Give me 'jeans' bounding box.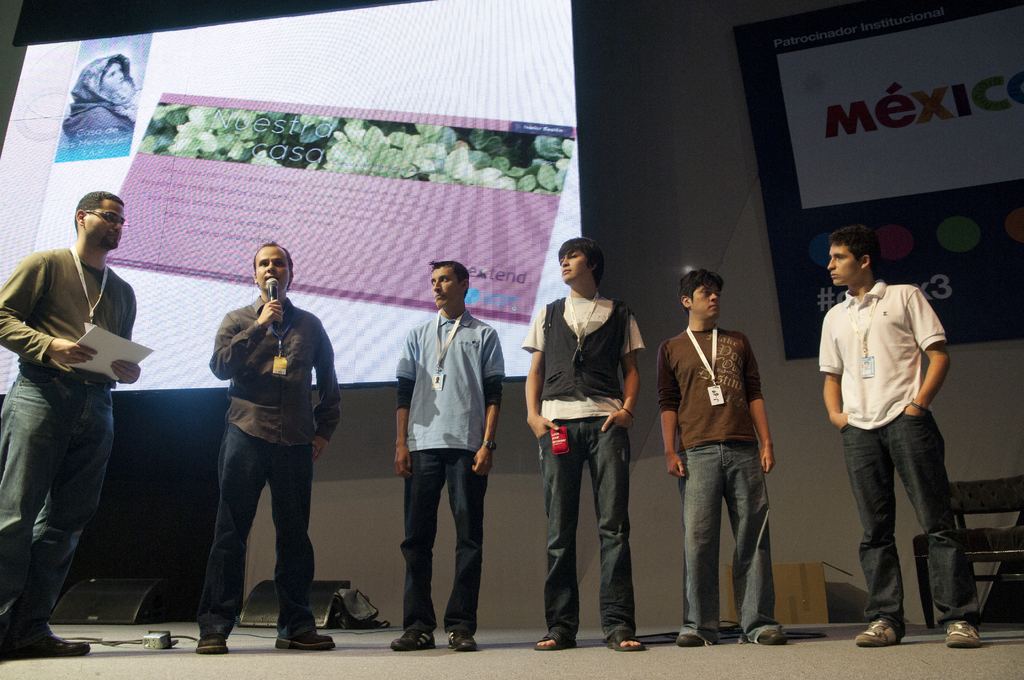
{"x1": 0, "y1": 363, "x2": 120, "y2": 652}.
